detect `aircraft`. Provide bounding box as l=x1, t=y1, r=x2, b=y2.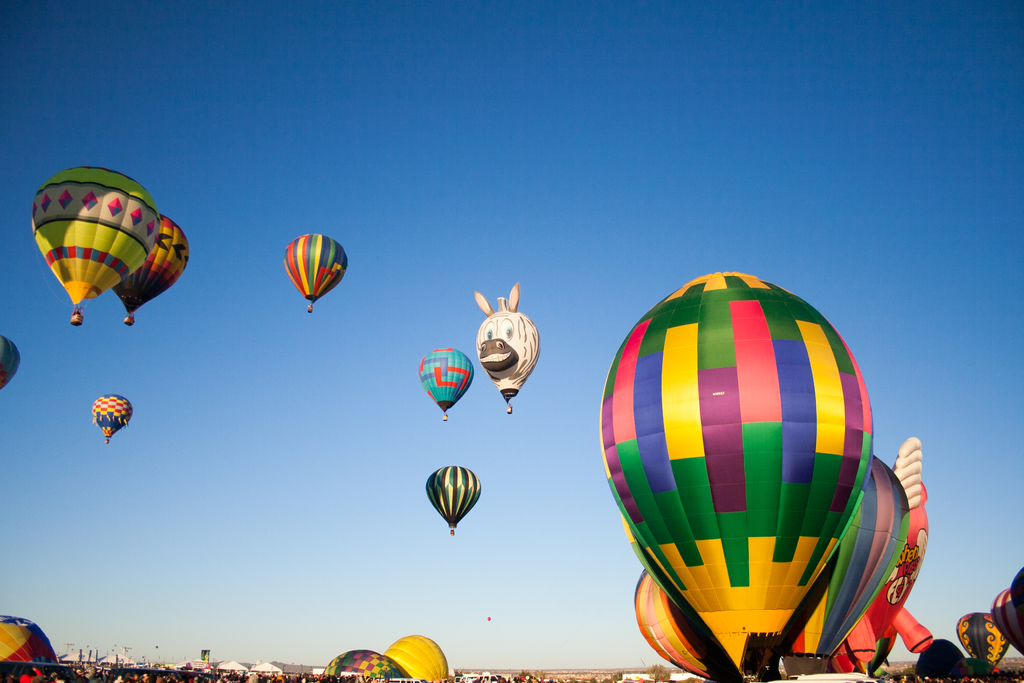
l=416, t=346, r=475, b=420.
